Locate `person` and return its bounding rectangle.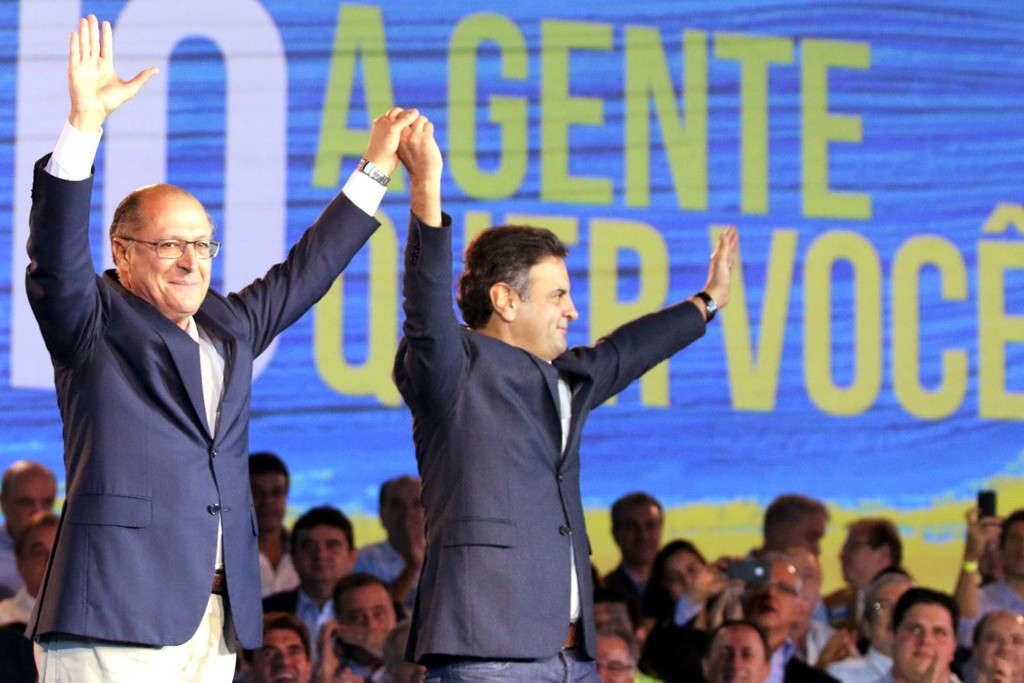
left=27, top=20, right=424, bottom=680.
